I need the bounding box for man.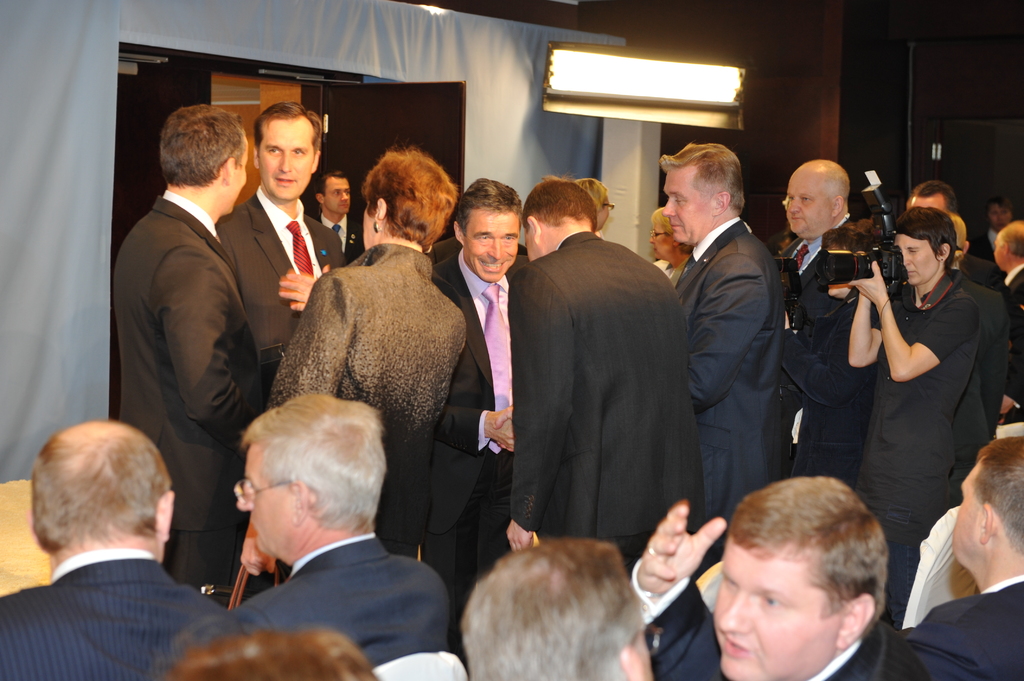
Here it is: [630, 477, 924, 680].
